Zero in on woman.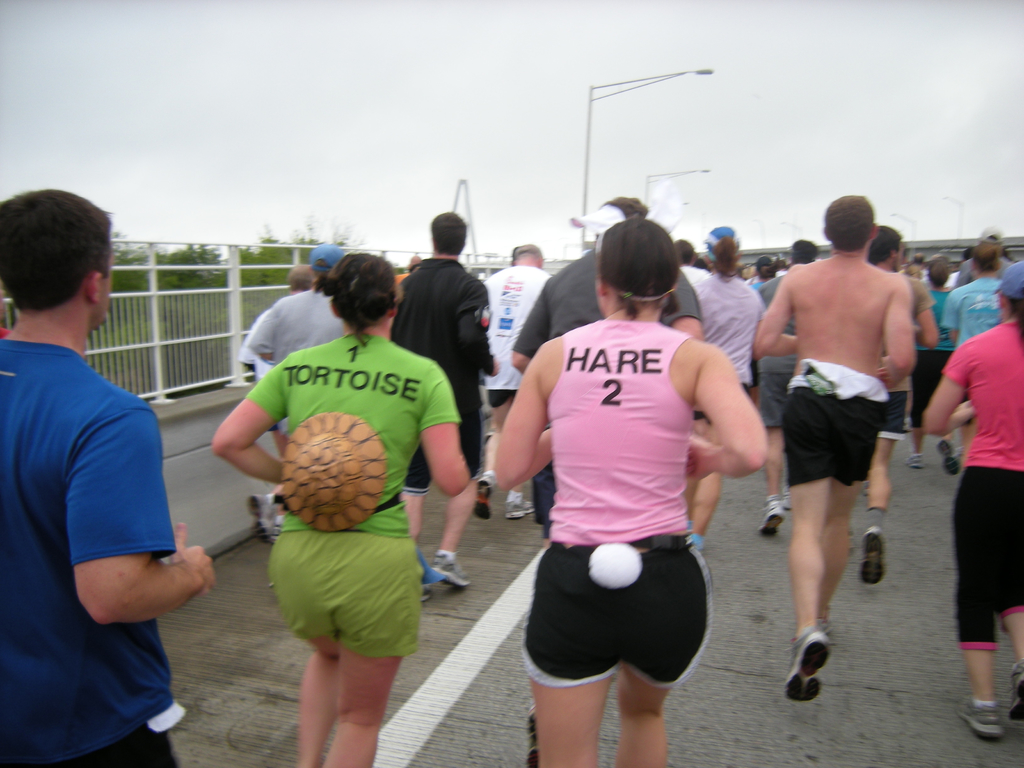
Zeroed in: box(918, 263, 1023, 740).
